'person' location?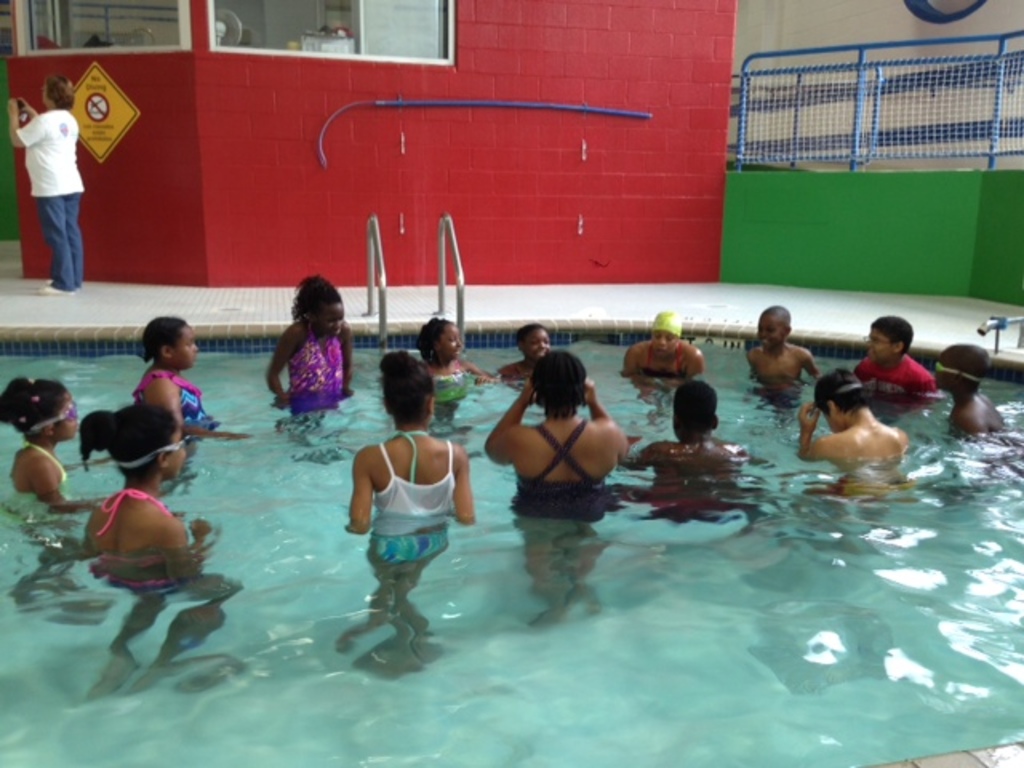
(x1=634, y1=381, x2=747, y2=522)
